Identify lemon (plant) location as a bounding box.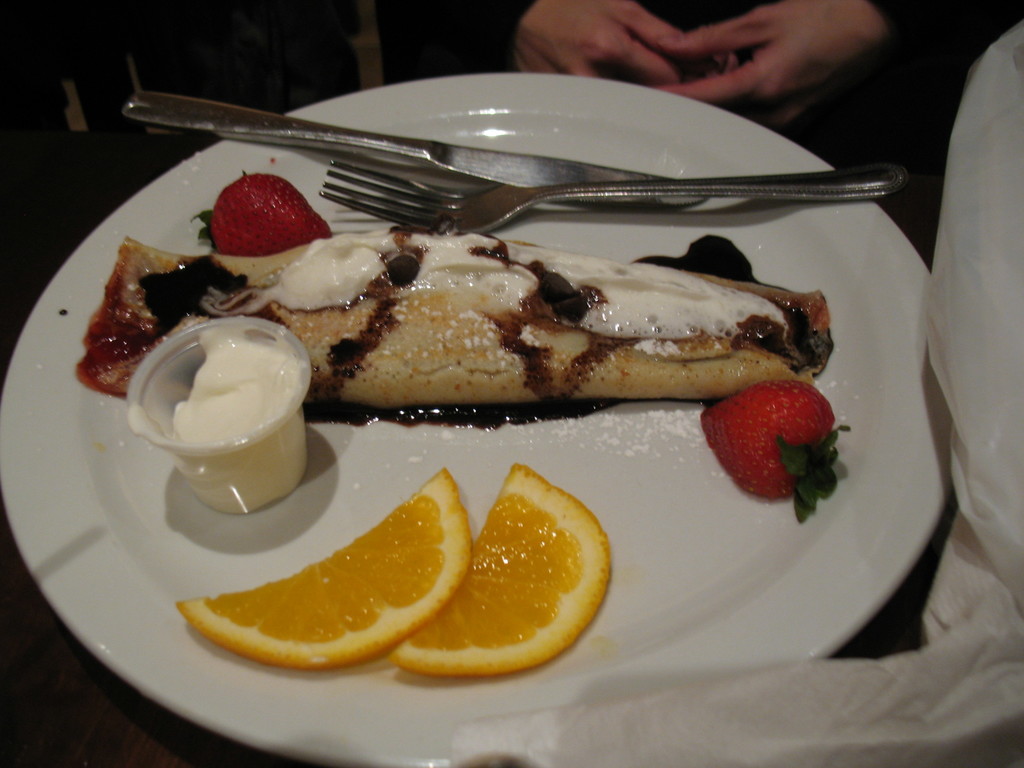
box(390, 463, 610, 679).
